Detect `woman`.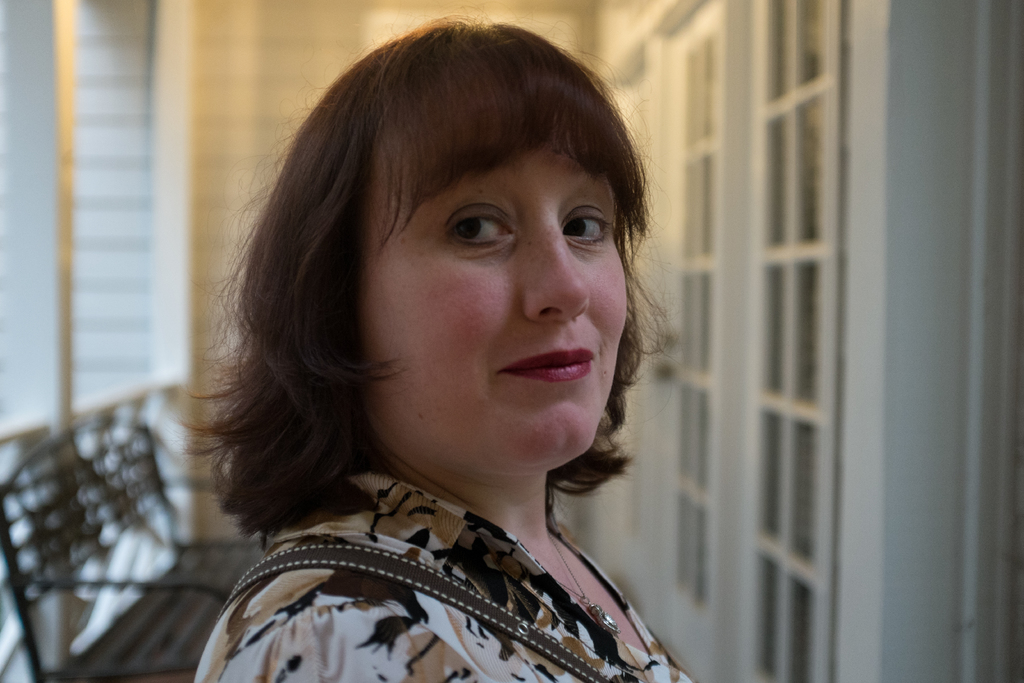
Detected at Rect(162, 26, 707, 682).
